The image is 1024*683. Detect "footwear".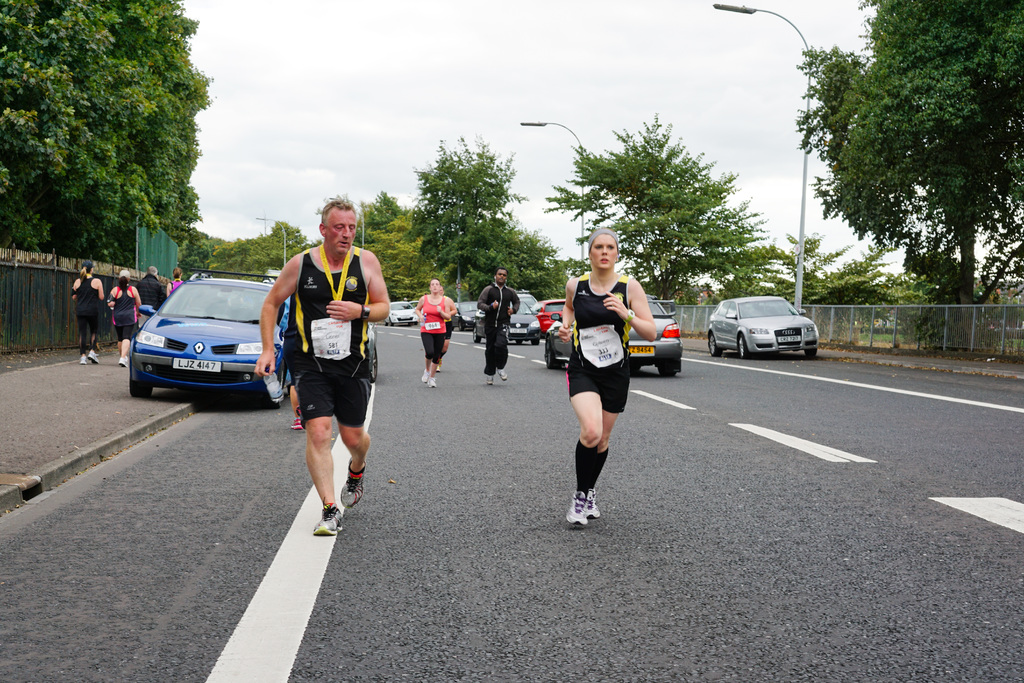
Detection: select_region(567, 488, 589, 526).
